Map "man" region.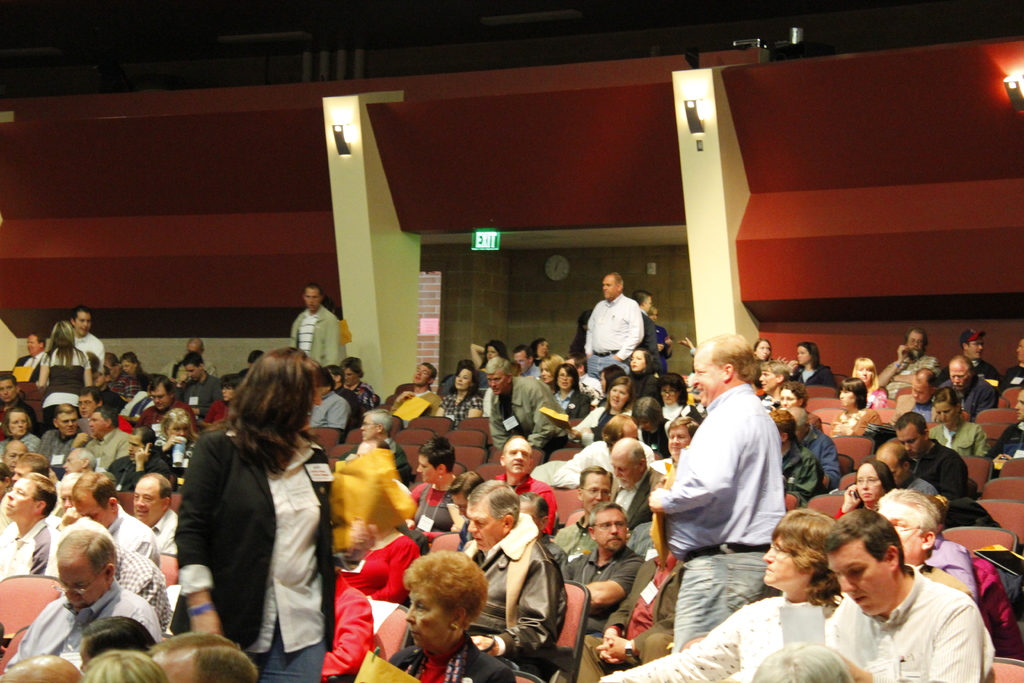
Mapped to Rect(41, 404, 82, 468).
